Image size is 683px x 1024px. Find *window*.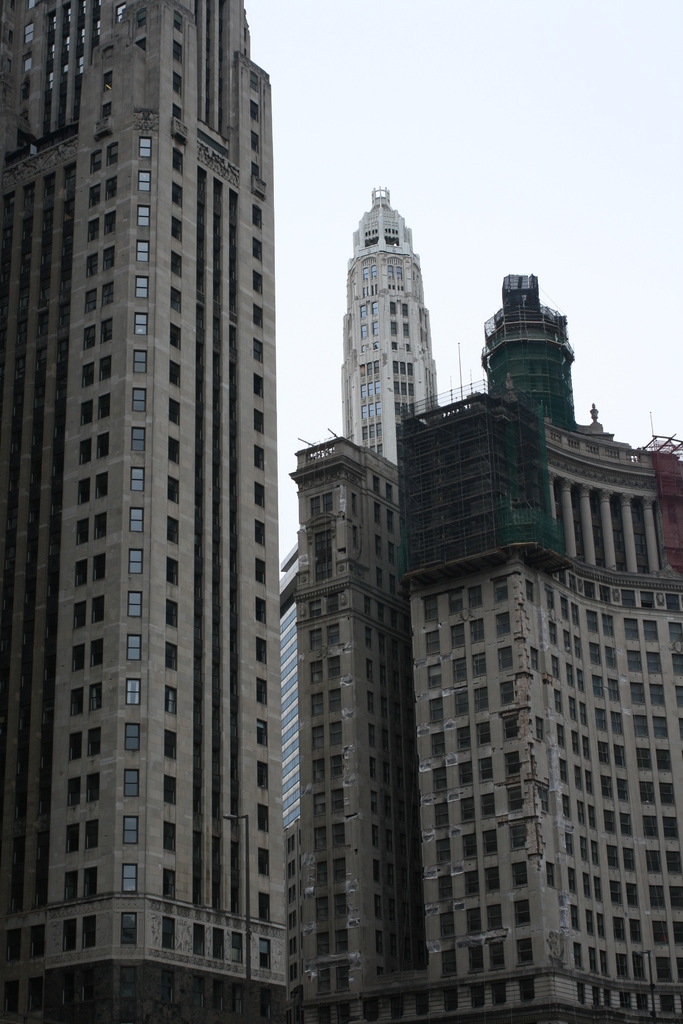
69, 732, 86, 765.
